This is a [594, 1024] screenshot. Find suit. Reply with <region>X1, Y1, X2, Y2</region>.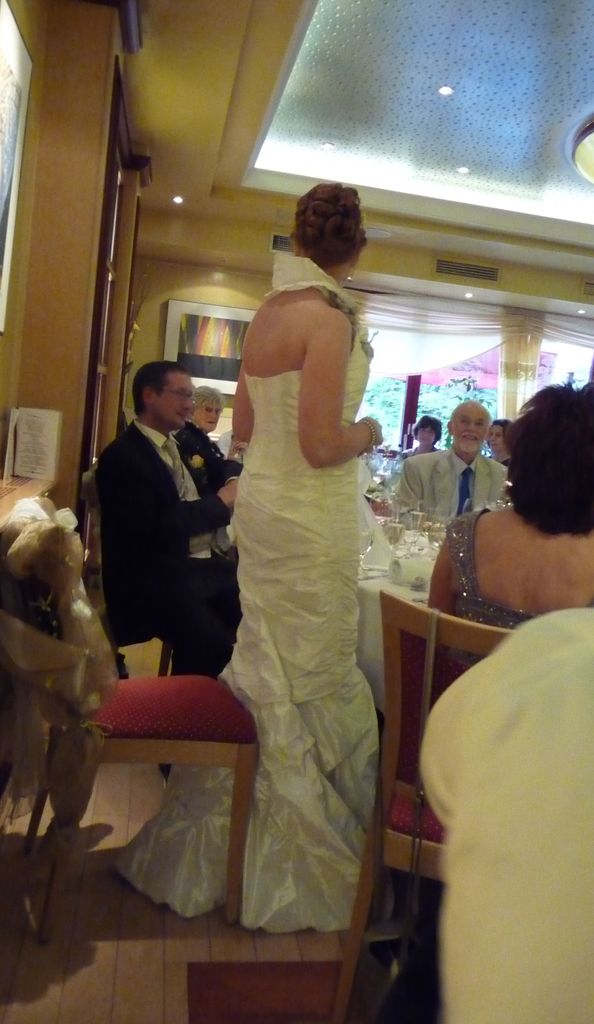
<region>392, 452, 504, 520</region>.
